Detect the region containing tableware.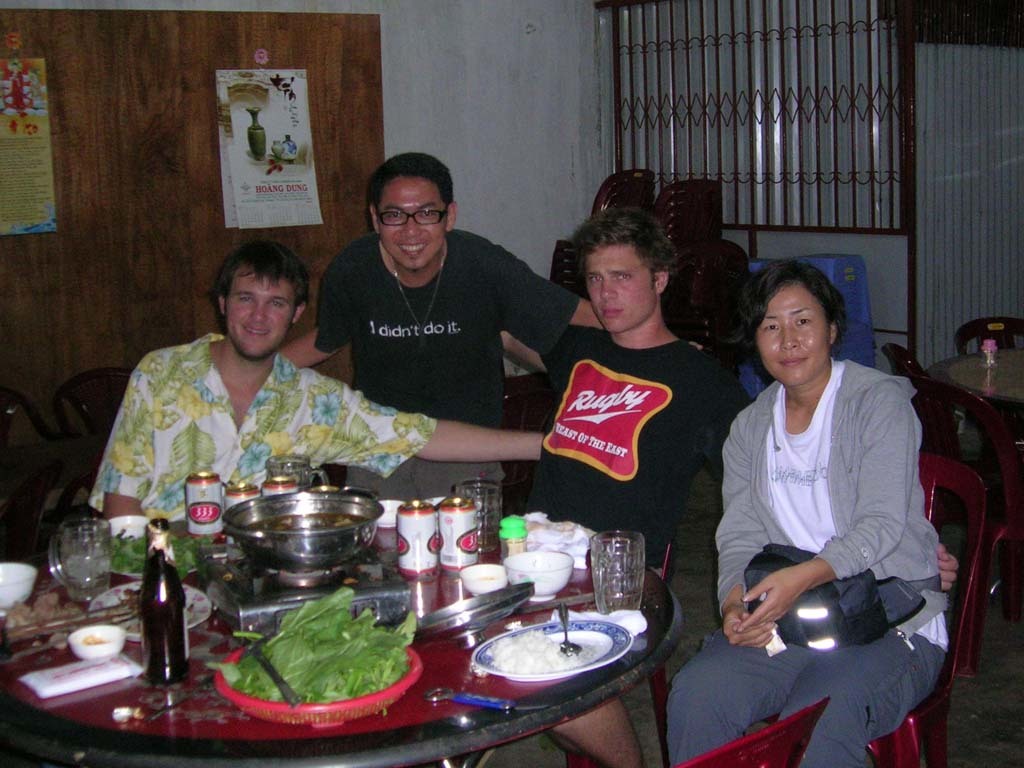
rect(217, 629, 423, 717).
